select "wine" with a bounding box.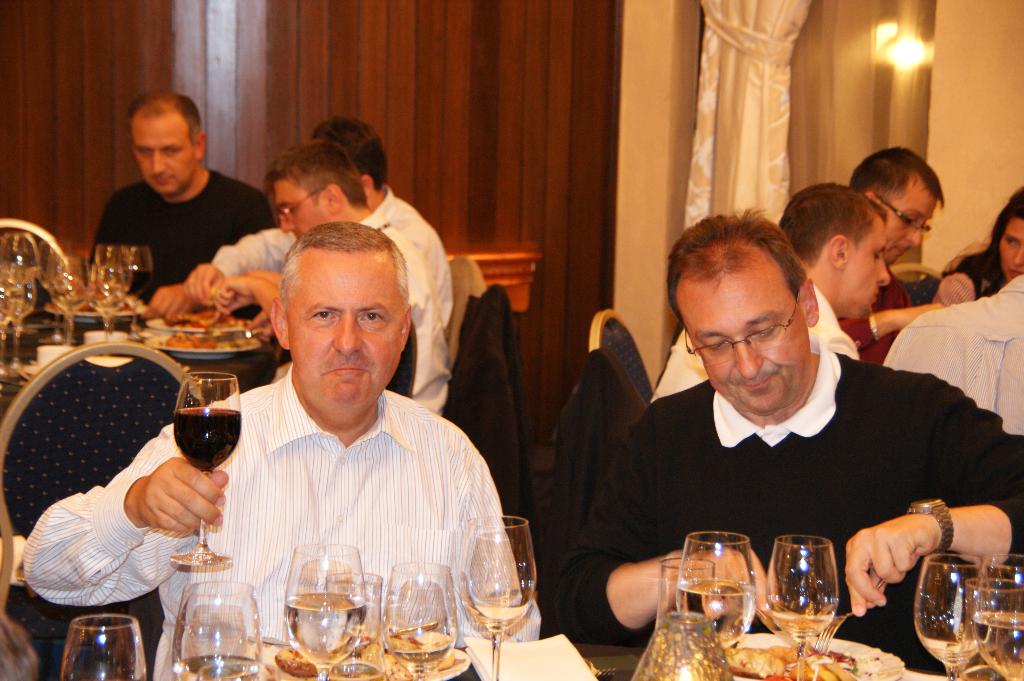
select_region(173, 406, 242, 472).
